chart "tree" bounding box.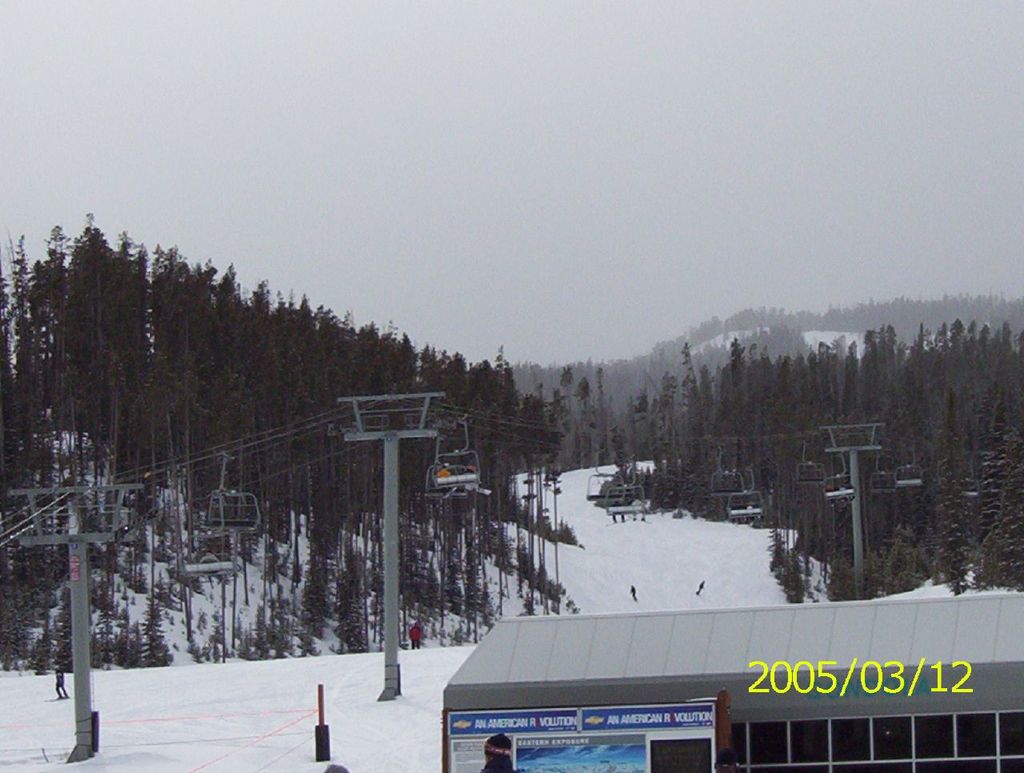
Charted: <bbox>210, 262, 267, 539</bbox>.
